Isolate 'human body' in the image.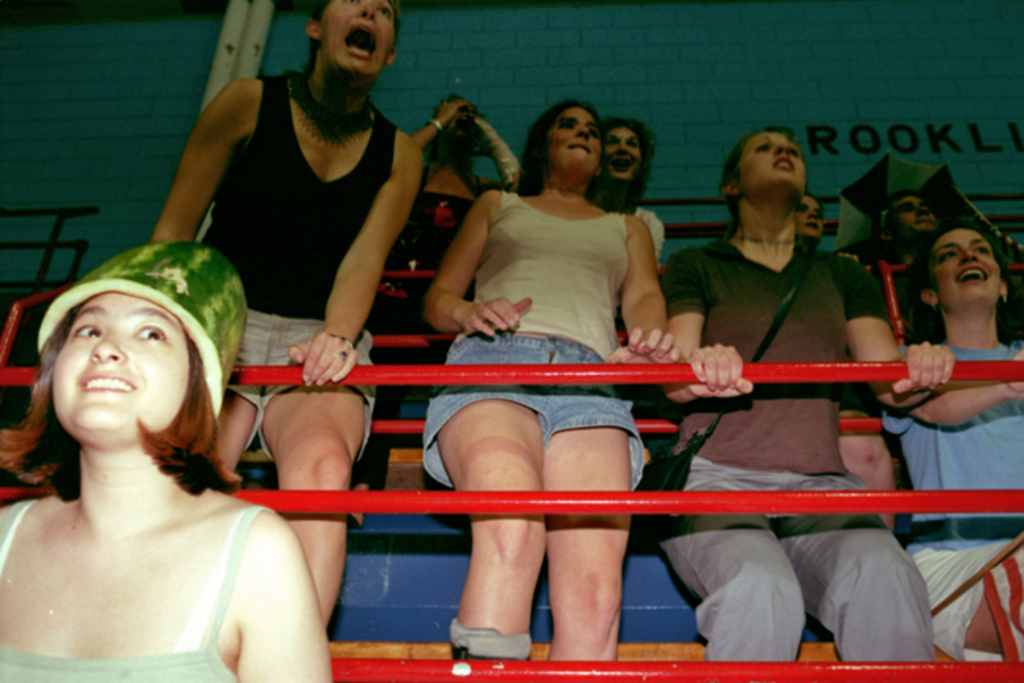
Isolated region: 258:104:915:634.
